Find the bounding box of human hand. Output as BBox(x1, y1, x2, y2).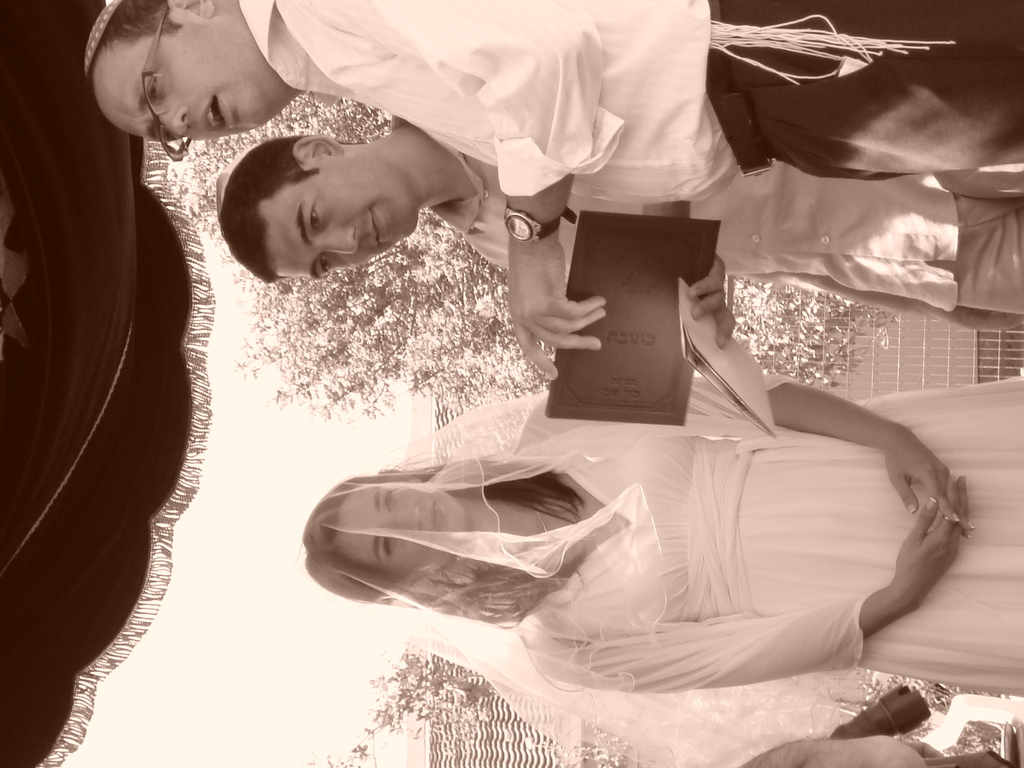
BBox(685, 252, 737, 352).
